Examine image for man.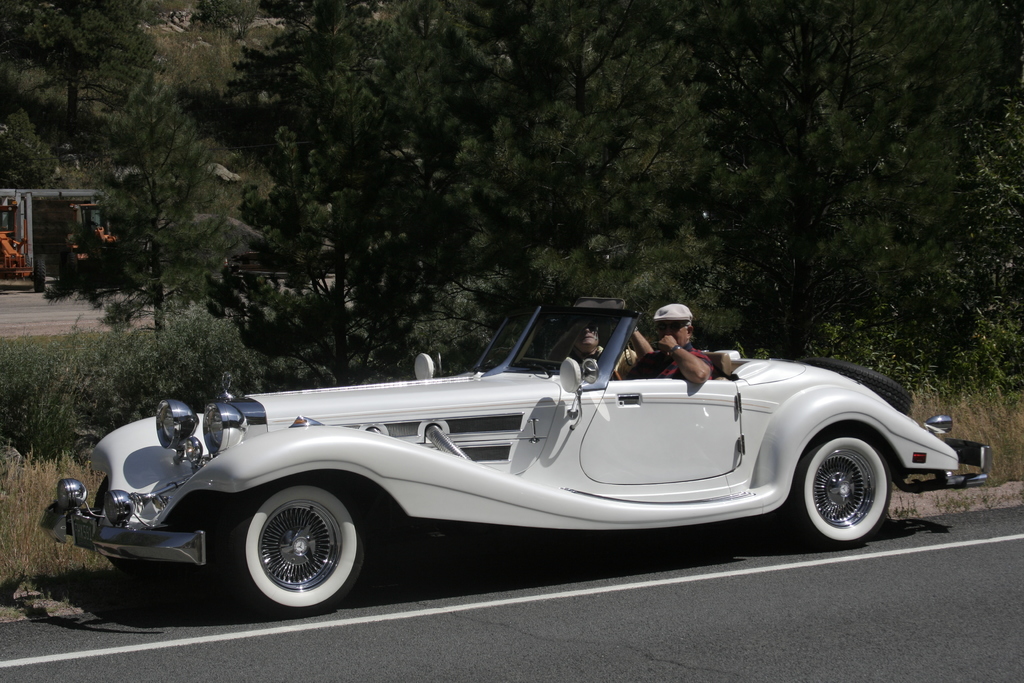
Examination result: bbox=[621, 302, 714, 384].
